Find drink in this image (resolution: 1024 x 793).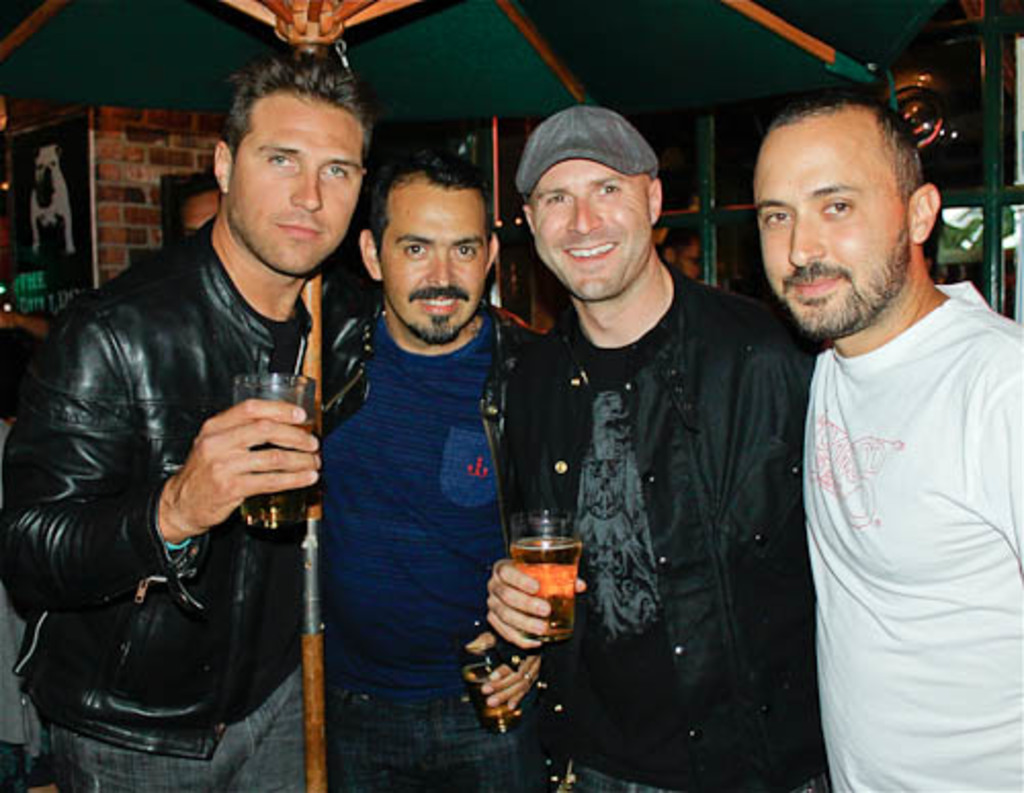
locate(238, 377, 322, 525).
